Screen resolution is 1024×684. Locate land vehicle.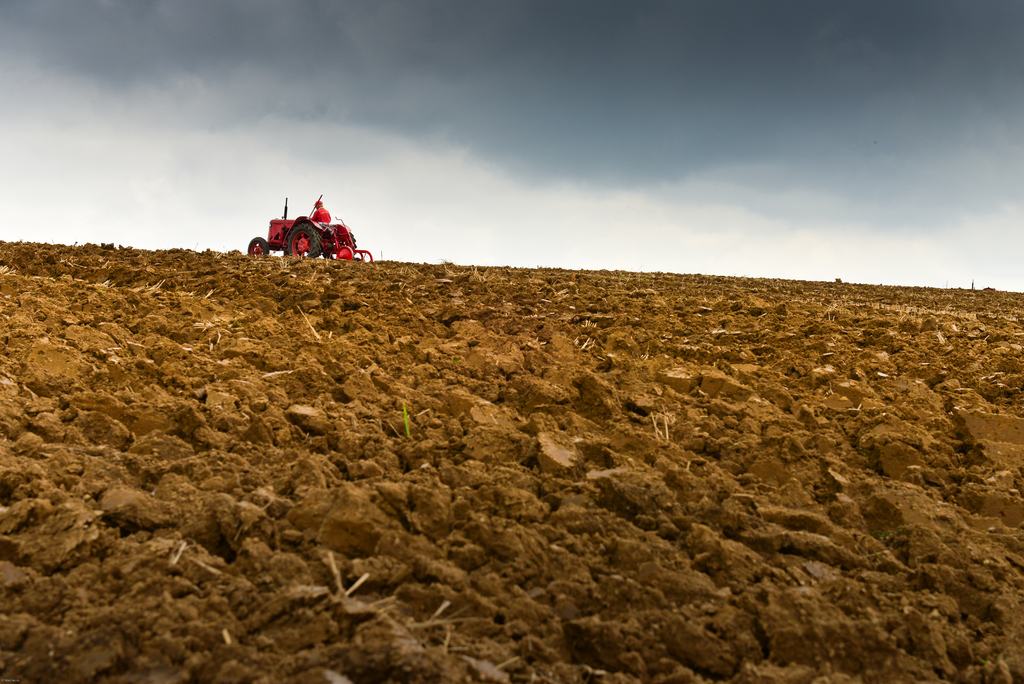
{"left": 253, "top": 195, "right": 364, "bottom": 259}.
